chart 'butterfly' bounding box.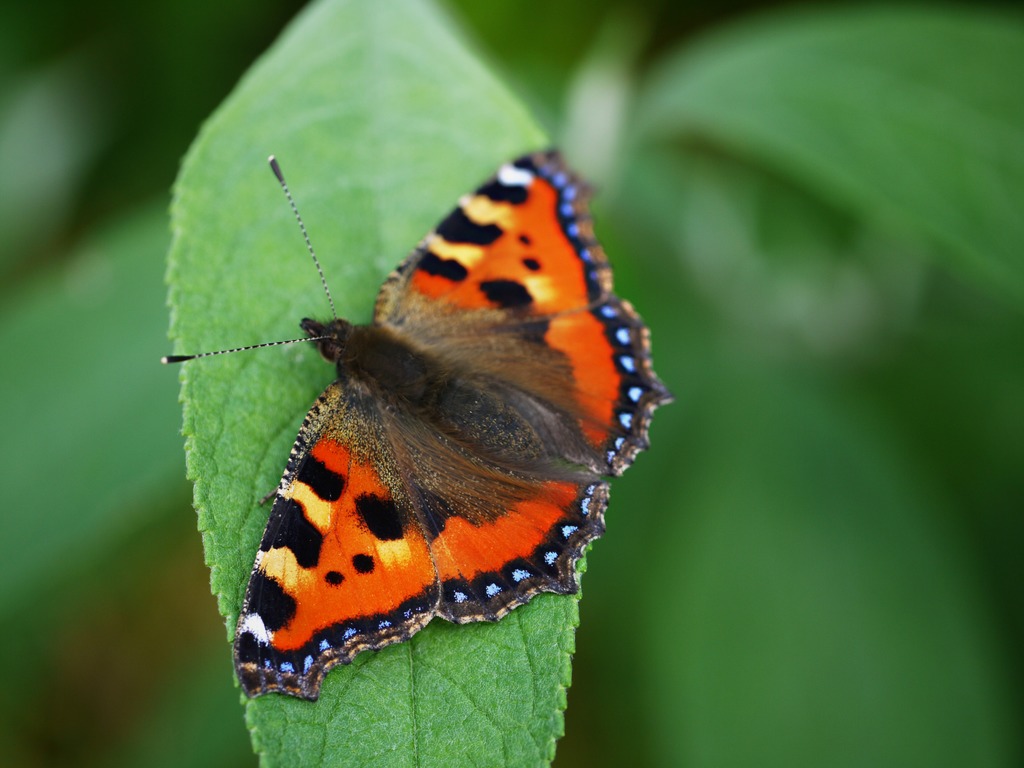
Charted: 146/129/681/687.
